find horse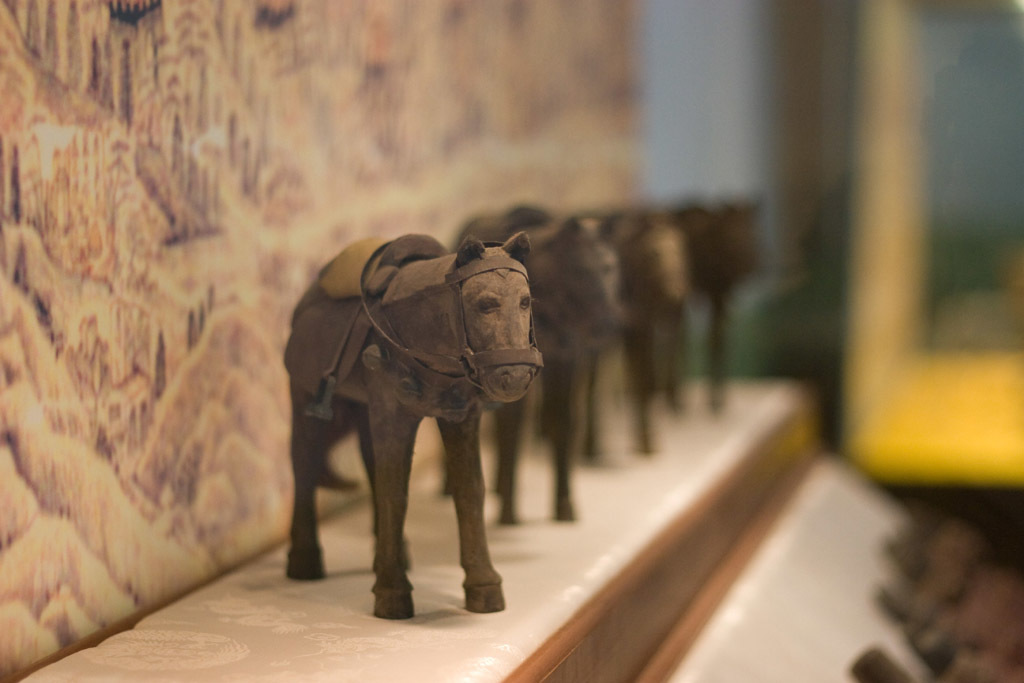
(454,199,626,522)
